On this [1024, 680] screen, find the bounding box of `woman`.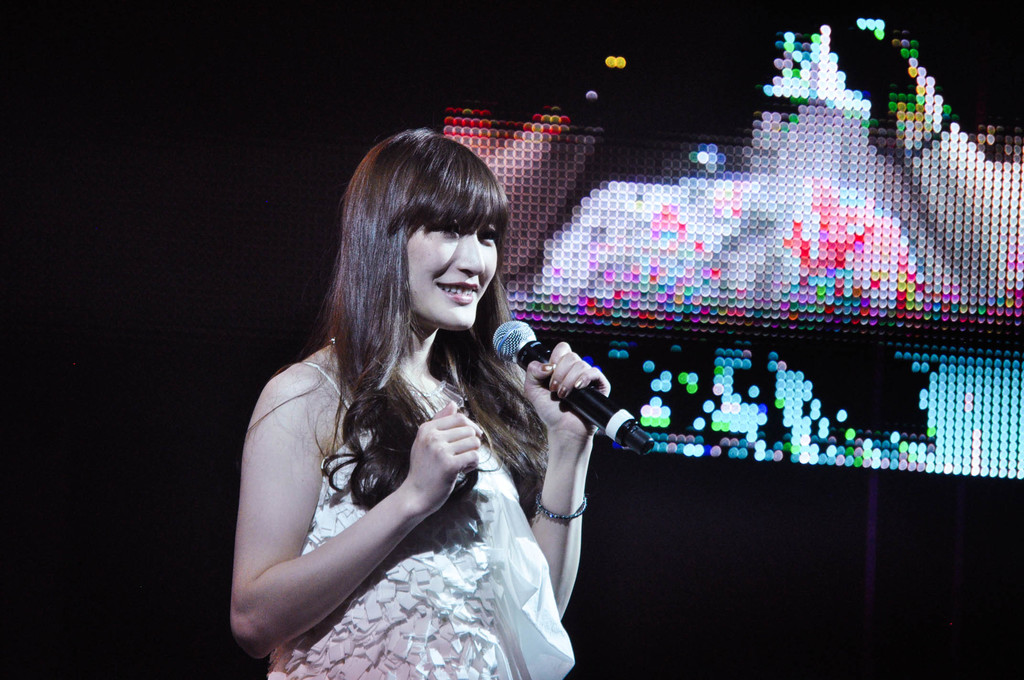
Bounding box: l=230, t=125, r=622, b=679.
